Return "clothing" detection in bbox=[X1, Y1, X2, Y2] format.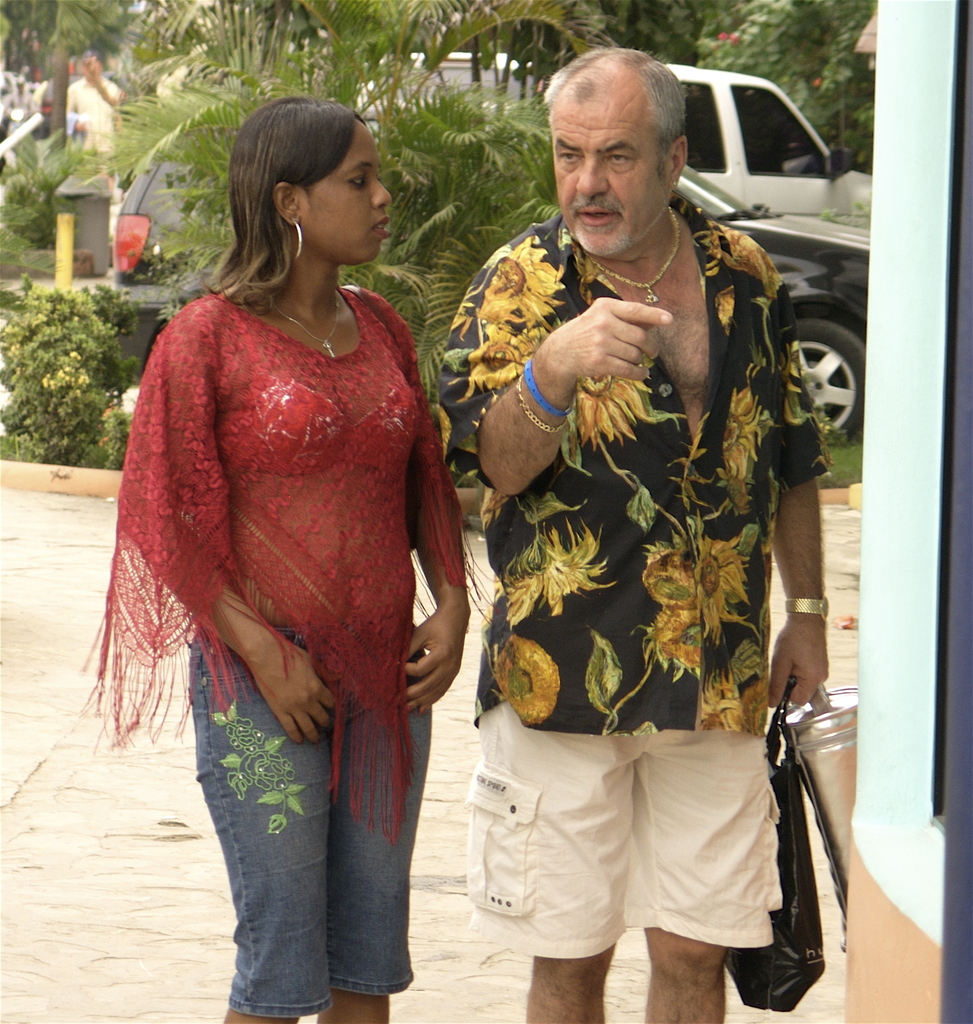
bbox=[472, 704, 792, 952].
